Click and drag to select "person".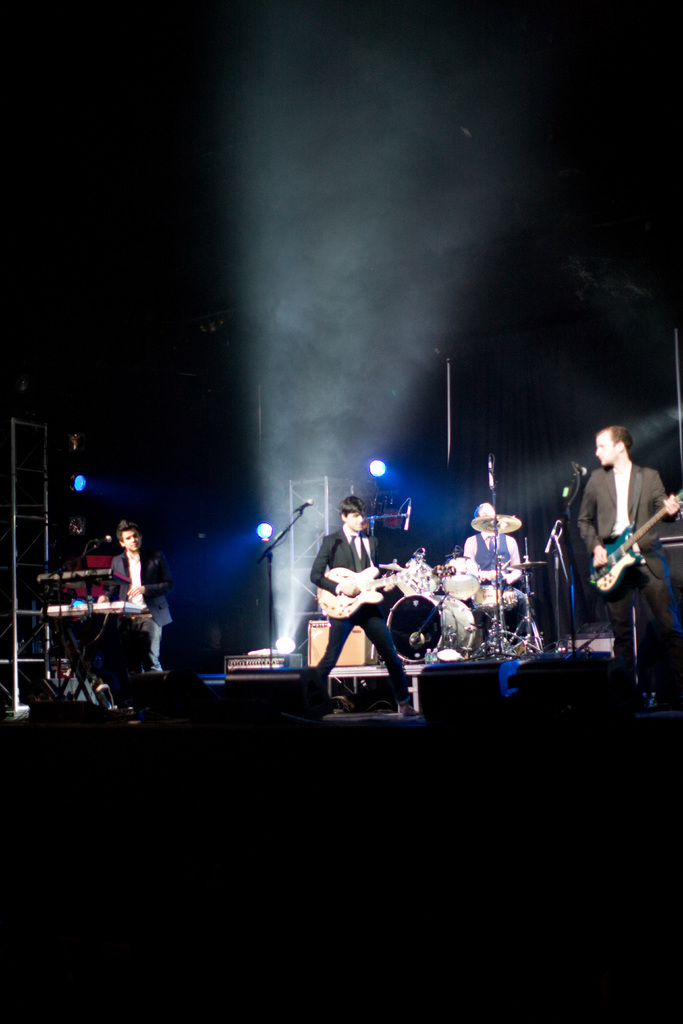
Selection: 461, 494, 530, 646.
